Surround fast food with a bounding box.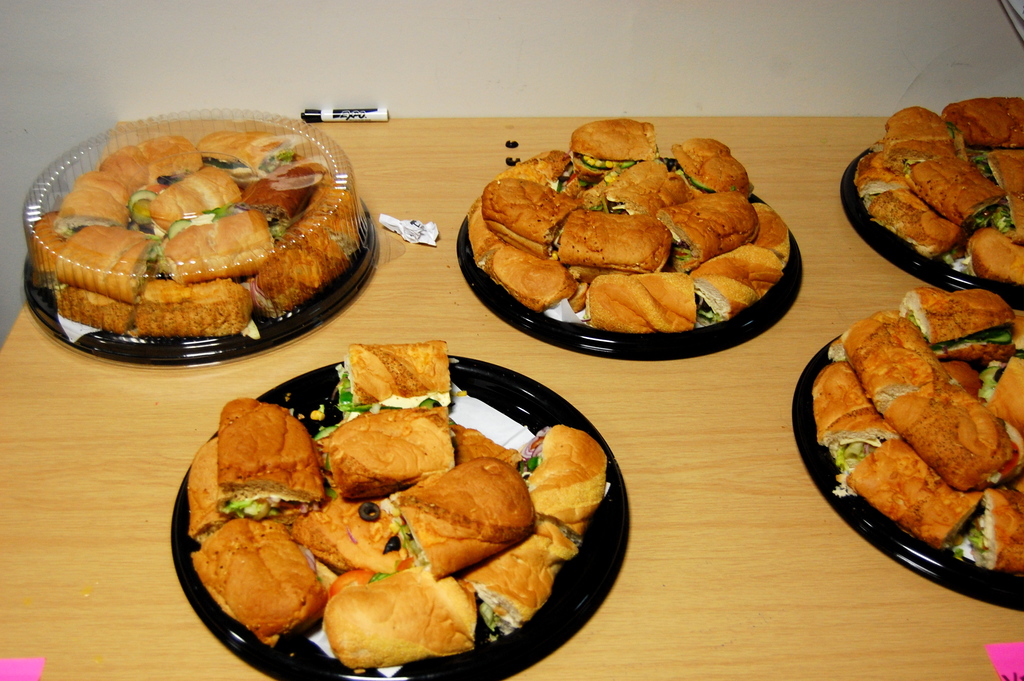
crop(494, 153, 583, 191).
